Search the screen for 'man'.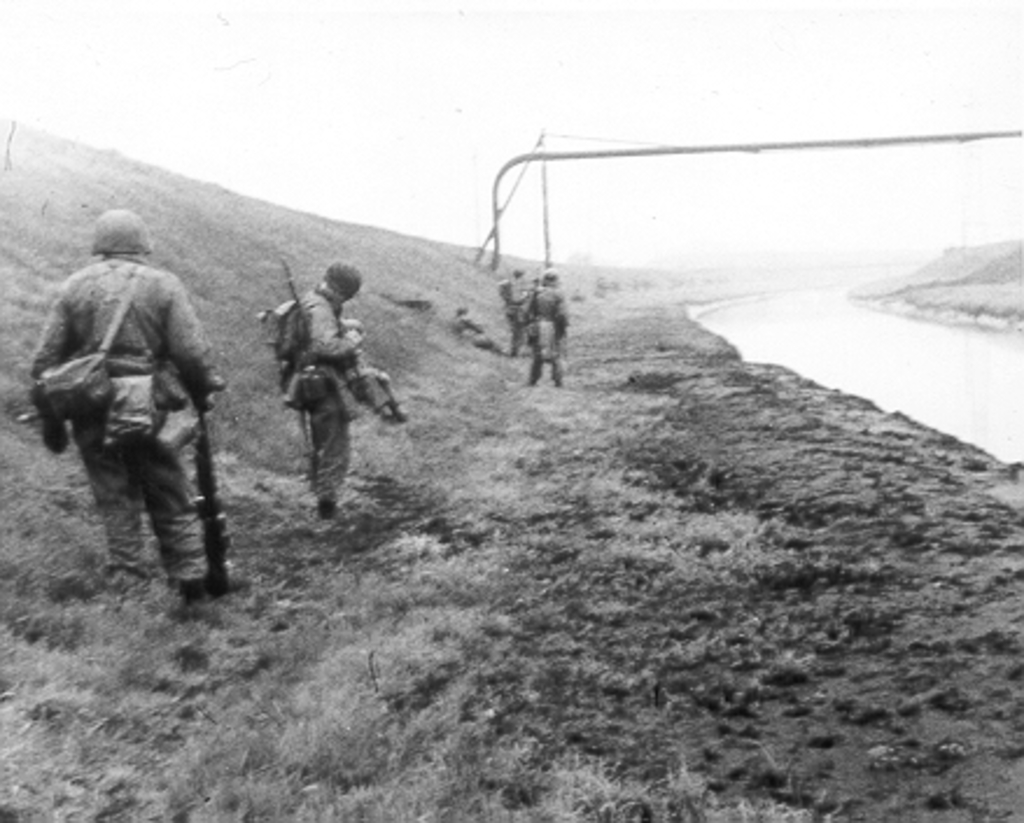
Found at 23 203 236 616.
